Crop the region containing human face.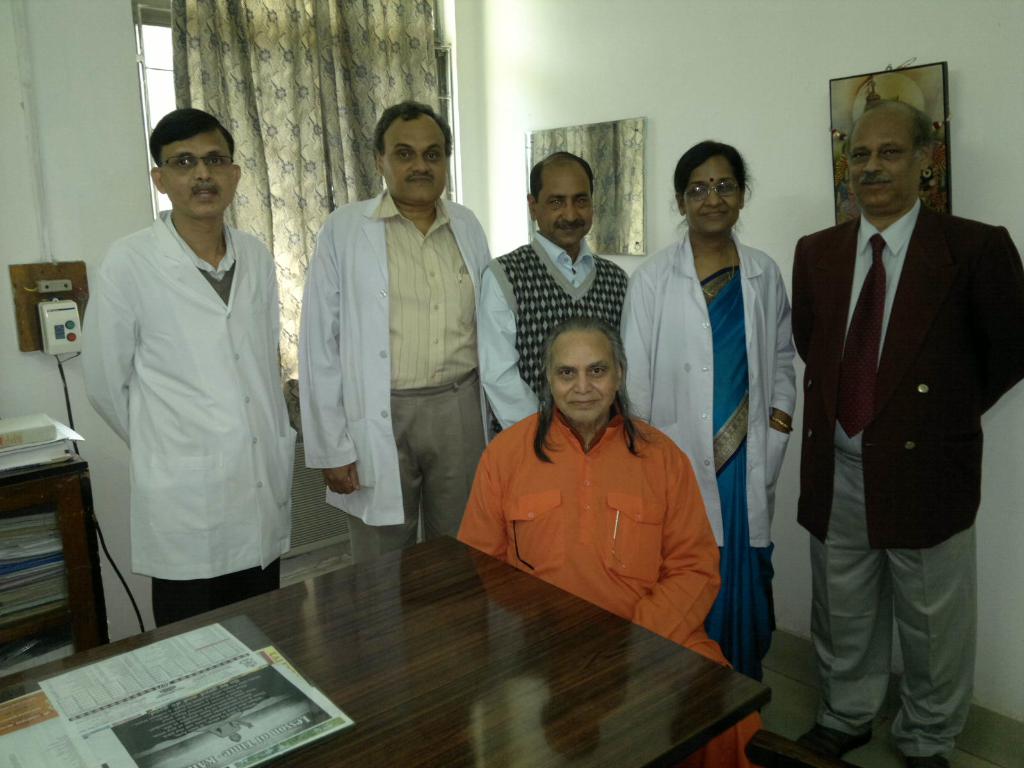
Crop region: [538,173,591,243].
